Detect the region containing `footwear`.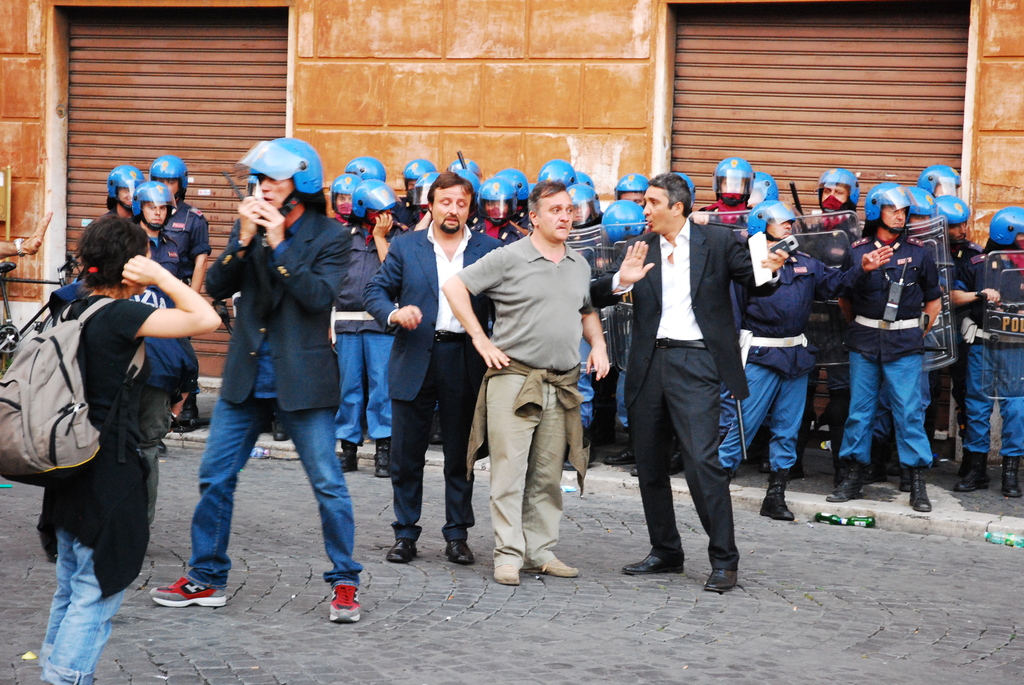
bbox(760, 468, 794, 521).
